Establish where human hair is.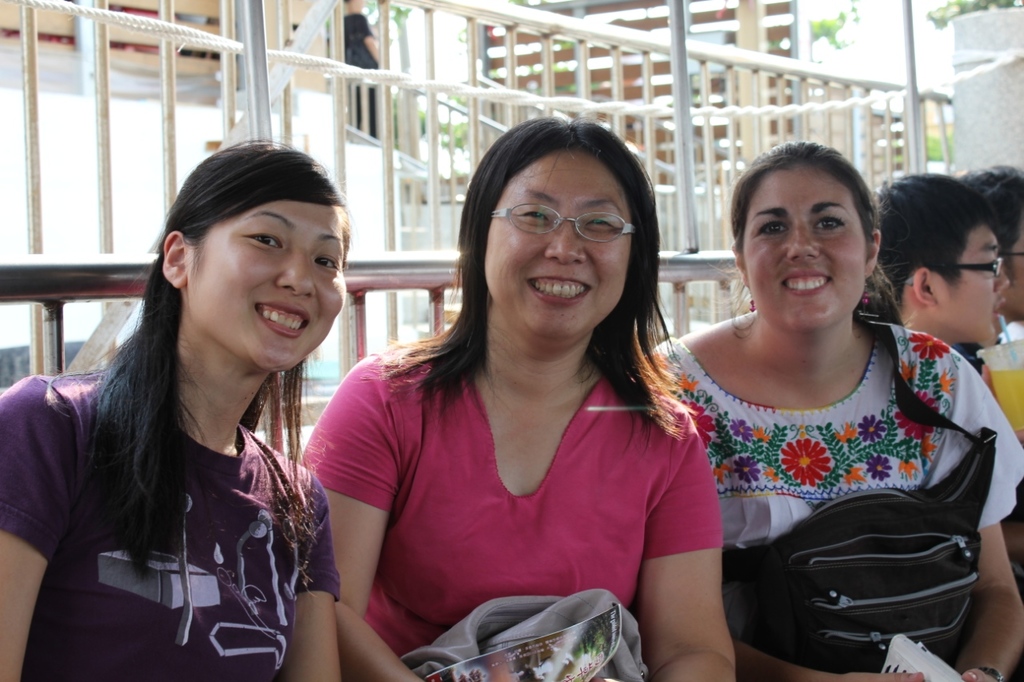
Established at <bbox>374, 114, 691, 436</bbox>.
